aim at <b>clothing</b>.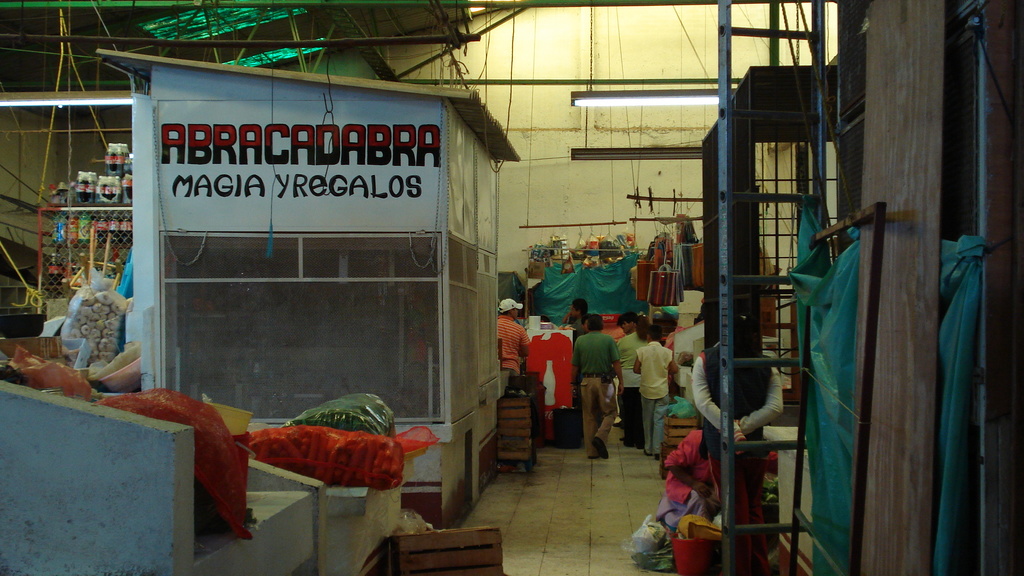
Aimed at [570, 333, 621, 457].
